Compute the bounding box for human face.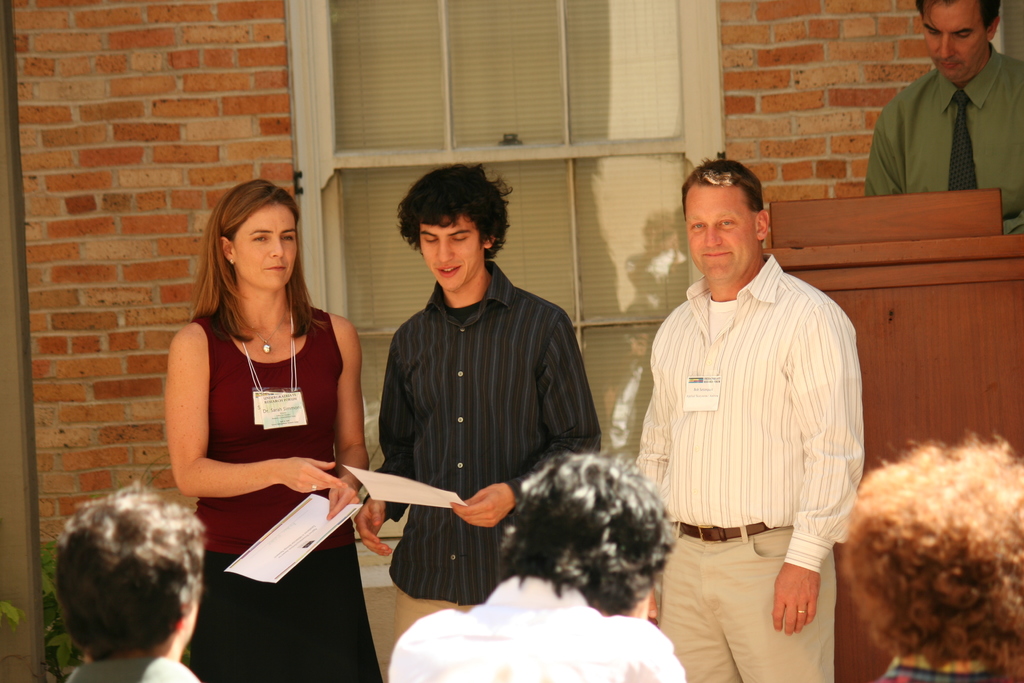
box=[422, 218, 483, 289].
